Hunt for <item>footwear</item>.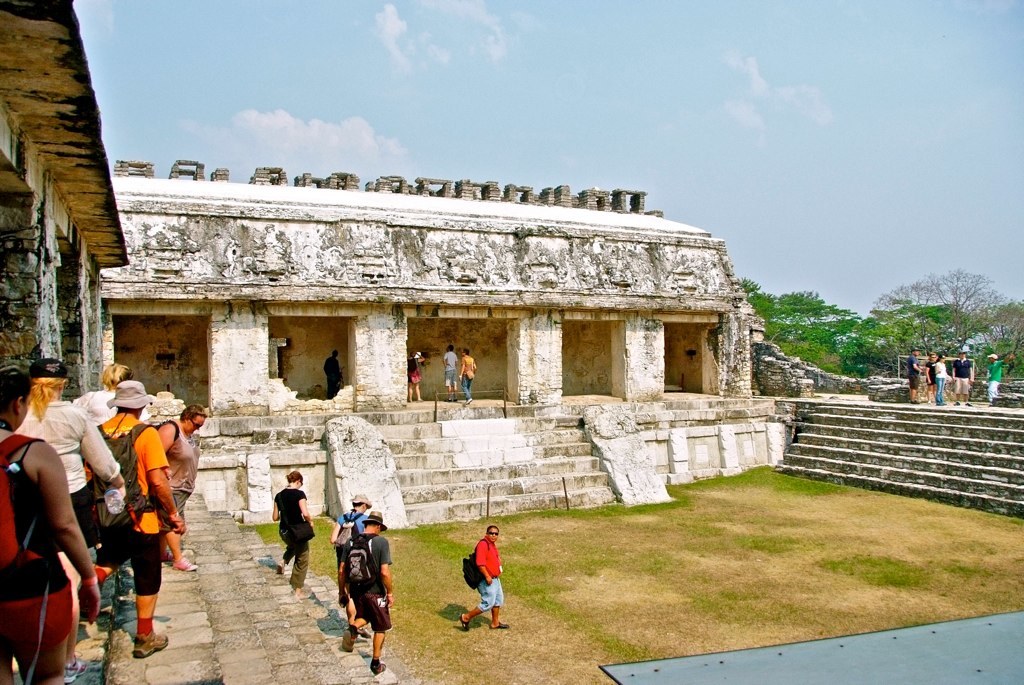
Hunted down at {"left": 296, "top": 591, "right": 309, "bottom": 601}.
